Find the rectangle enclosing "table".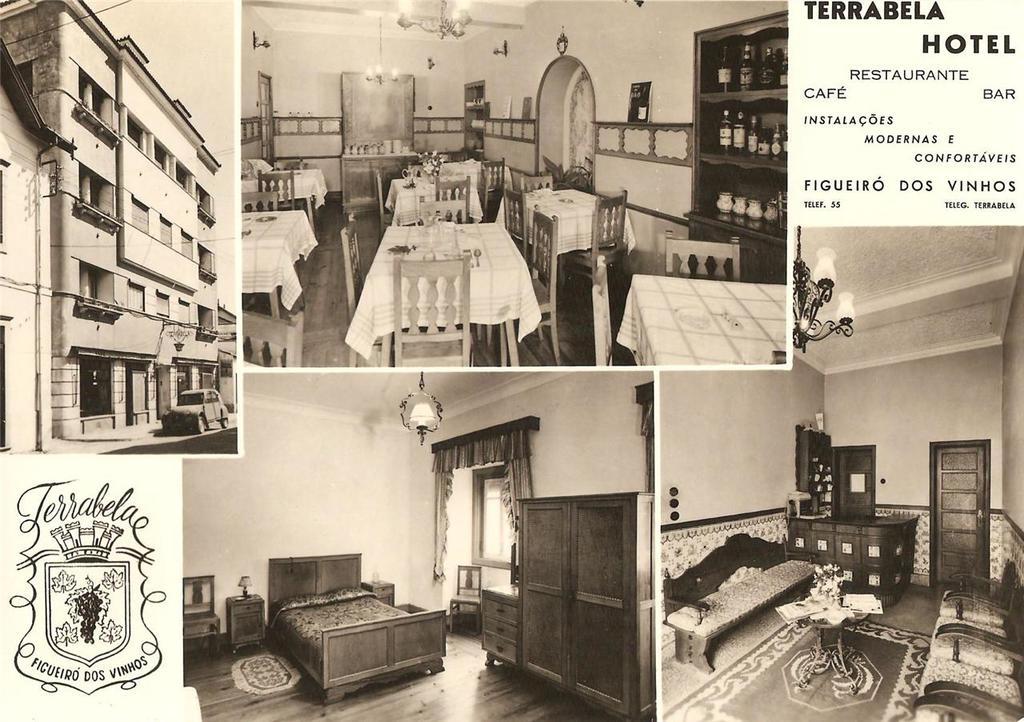
Rect(522, 187, 642, 284).
